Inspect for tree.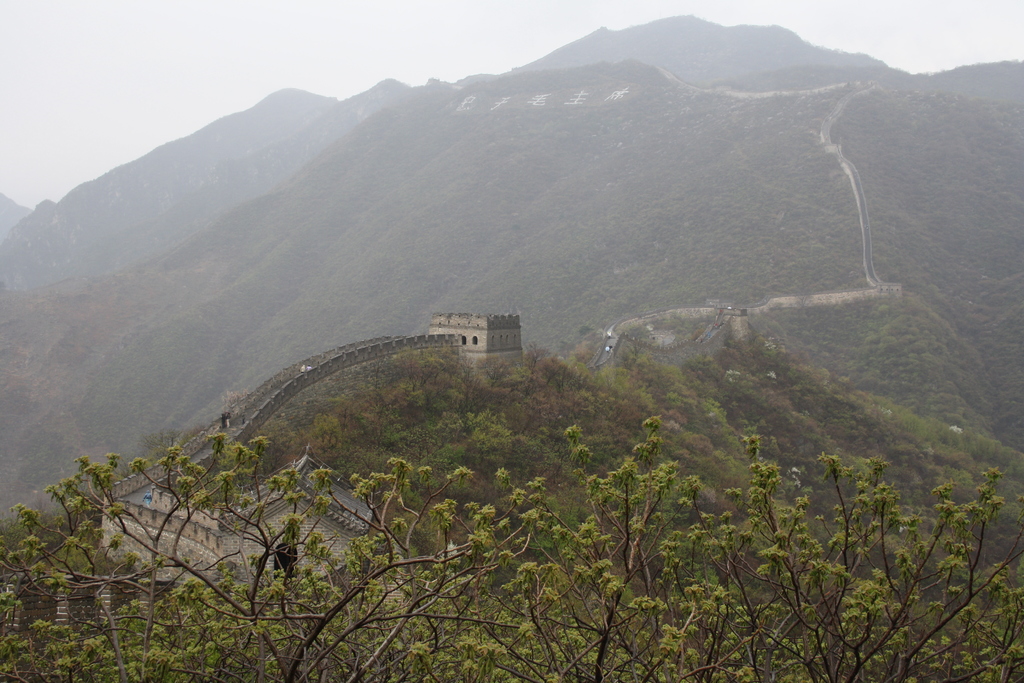
Inspection: bbox=[0, 409, 1023, 678].
